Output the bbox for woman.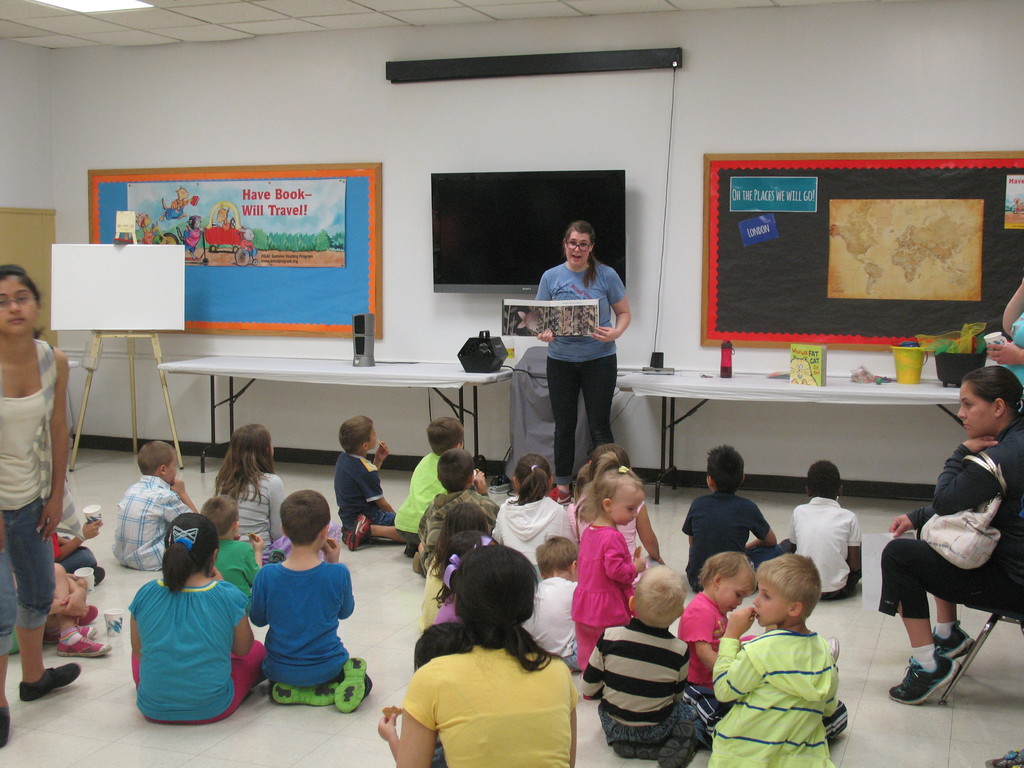
bbox(375, 546, 600, 760).
